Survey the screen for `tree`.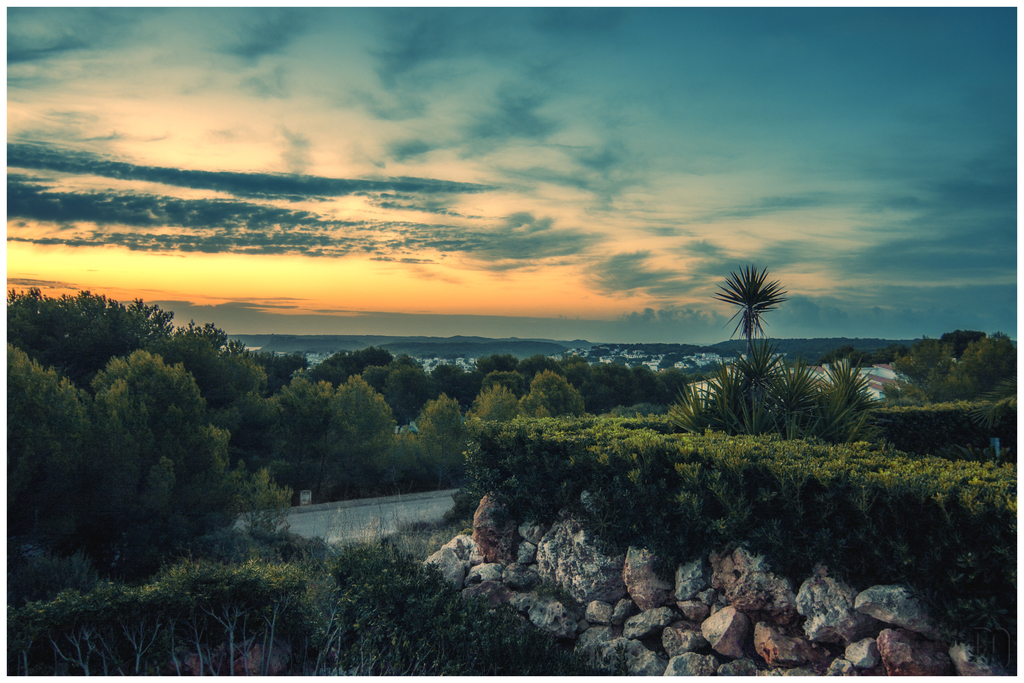
Survey found: crop(420, 383, 471, 491).
